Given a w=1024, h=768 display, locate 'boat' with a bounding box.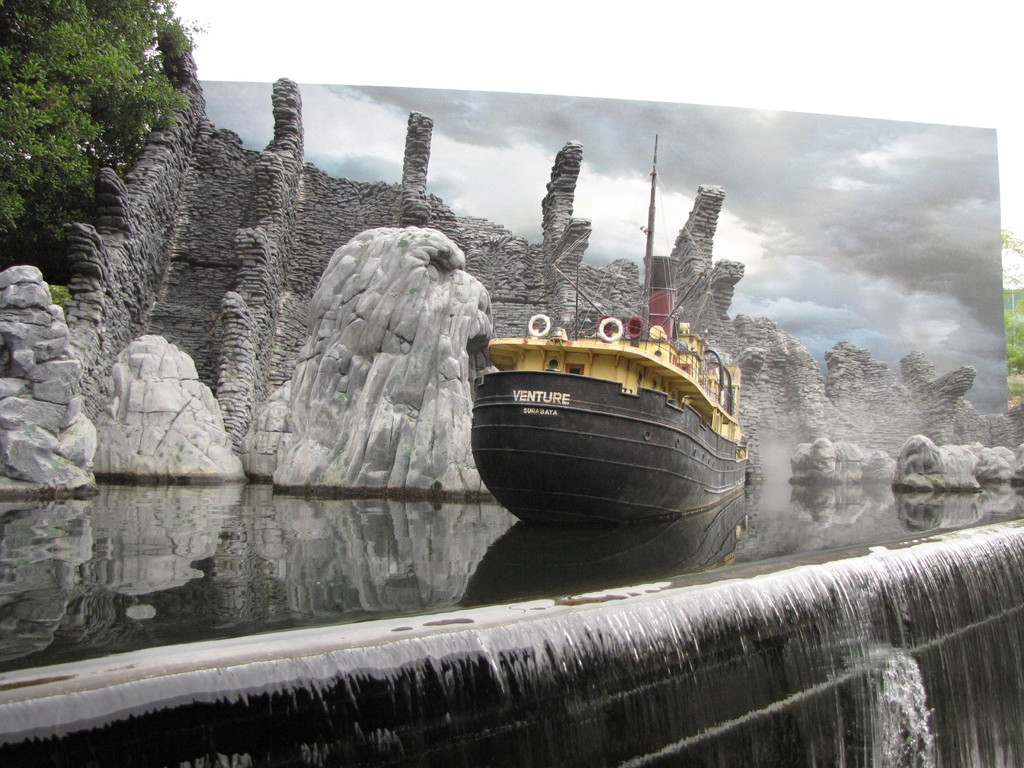
Located: rect(458, 212, 786, 530).
